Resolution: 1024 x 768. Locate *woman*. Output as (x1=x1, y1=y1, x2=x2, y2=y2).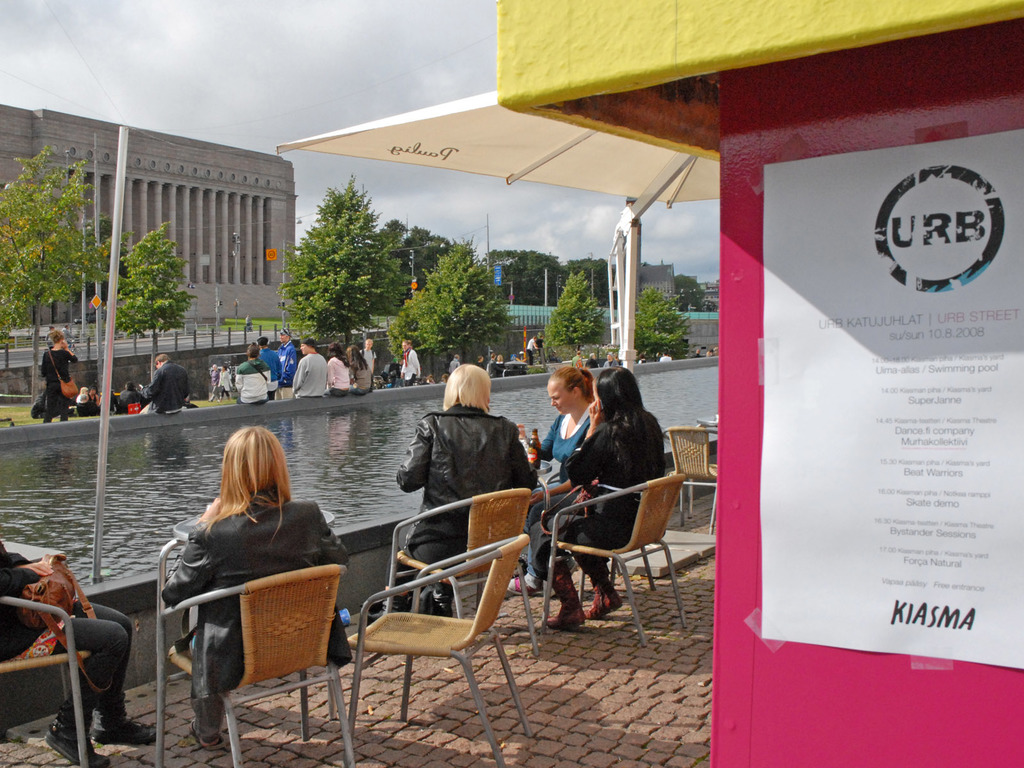
(x1=346, y1=346, x2=375, y2=396).
